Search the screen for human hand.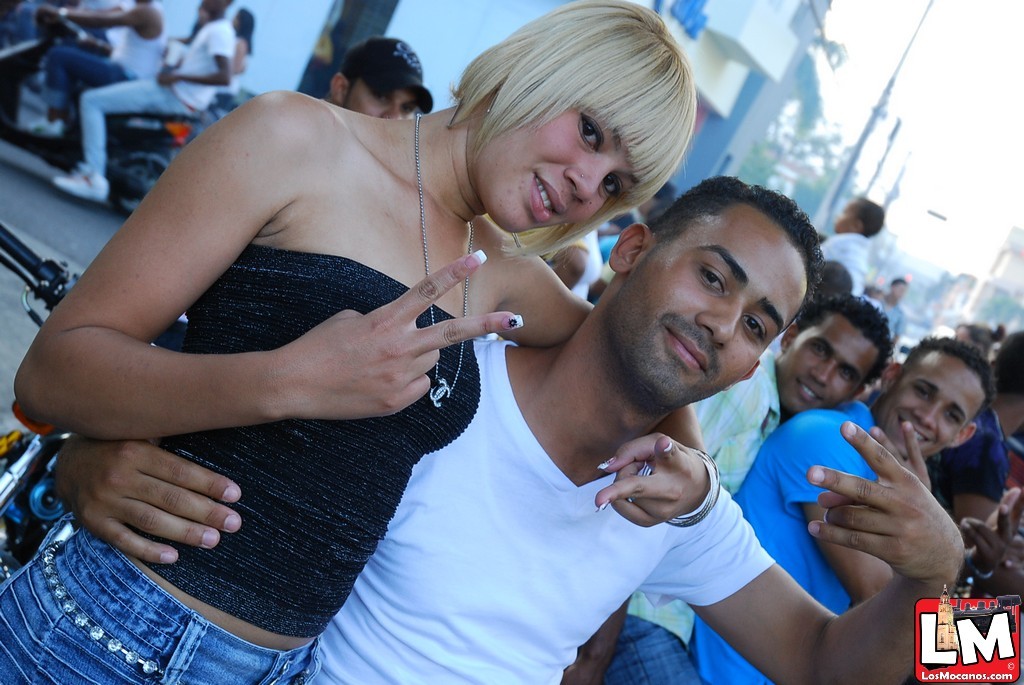
Found at 257:267:477:416.
